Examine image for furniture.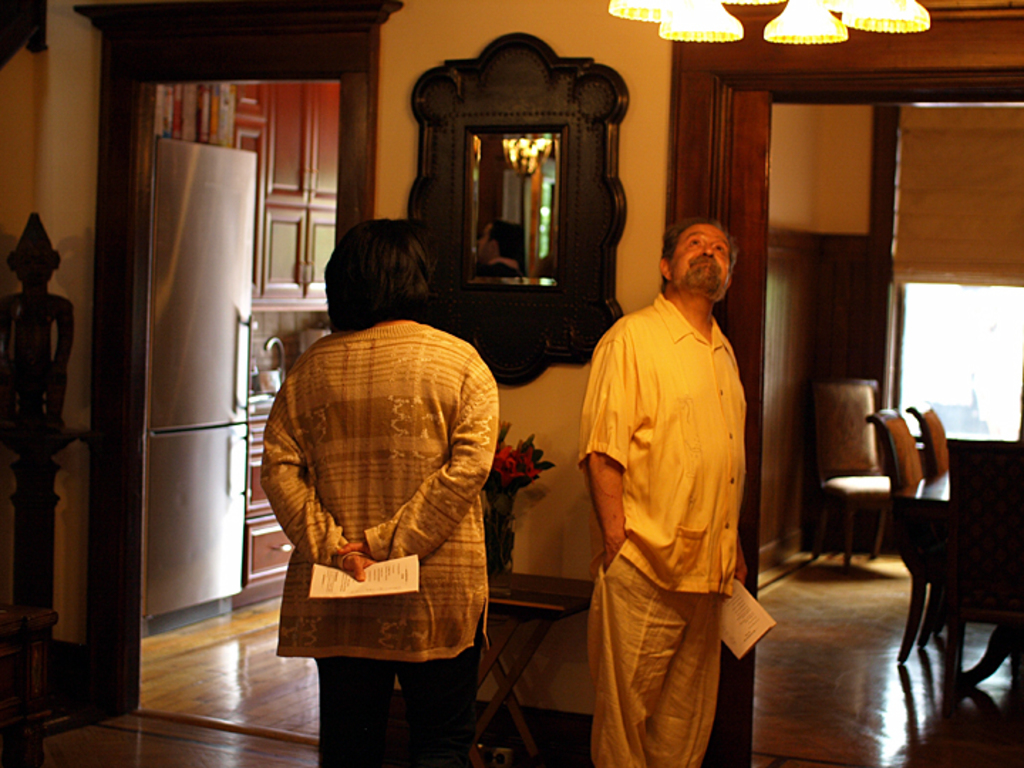
Examination result: box(476, 570, 597, 767).
